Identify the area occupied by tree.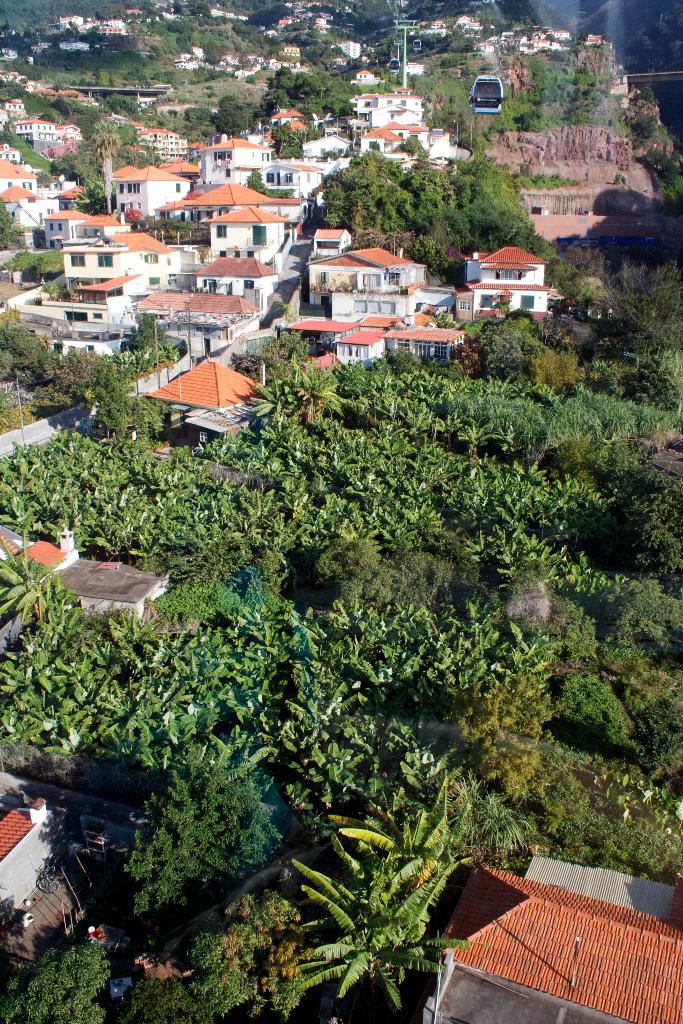
Area: left=182, top=109, right=212, bottom=119.
